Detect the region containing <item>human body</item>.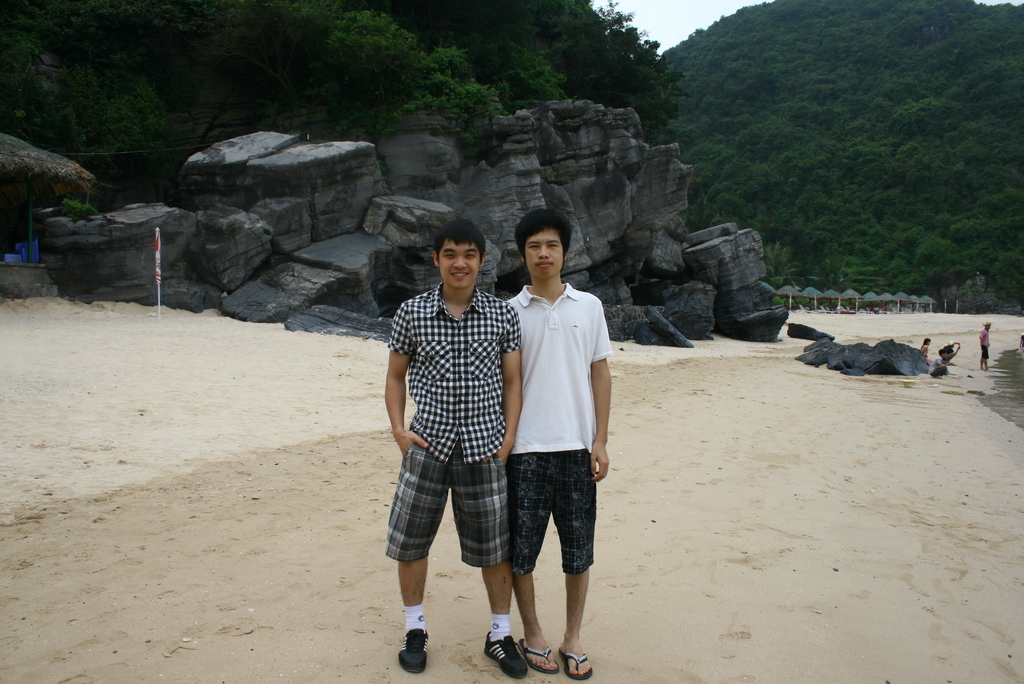
detection(504, 280, 615, 678).
